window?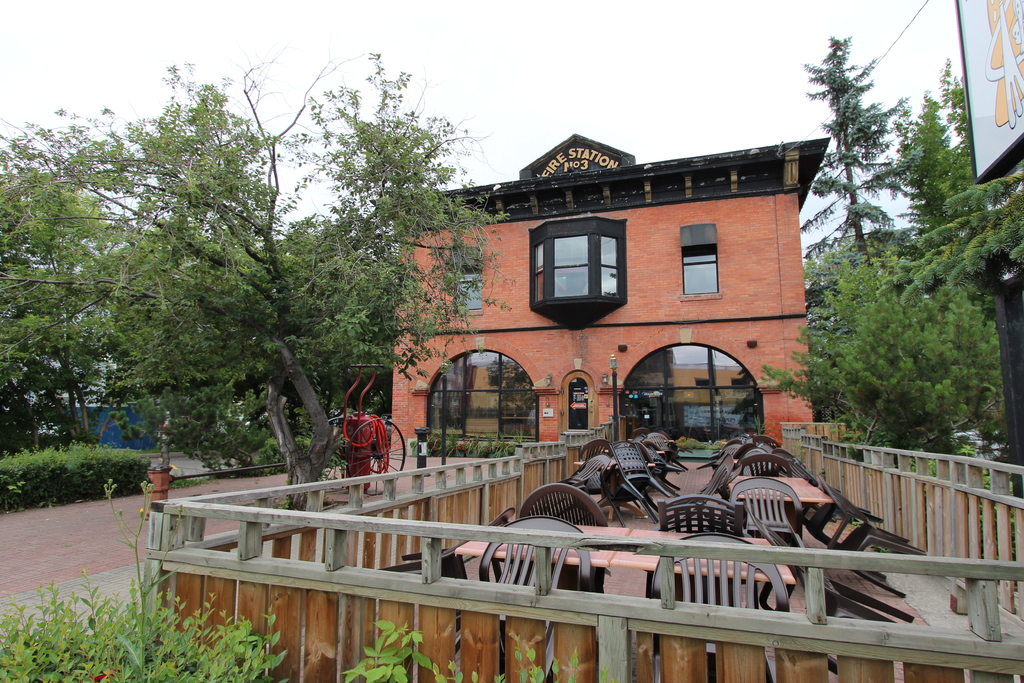
region(445, 252, 486, 312)
